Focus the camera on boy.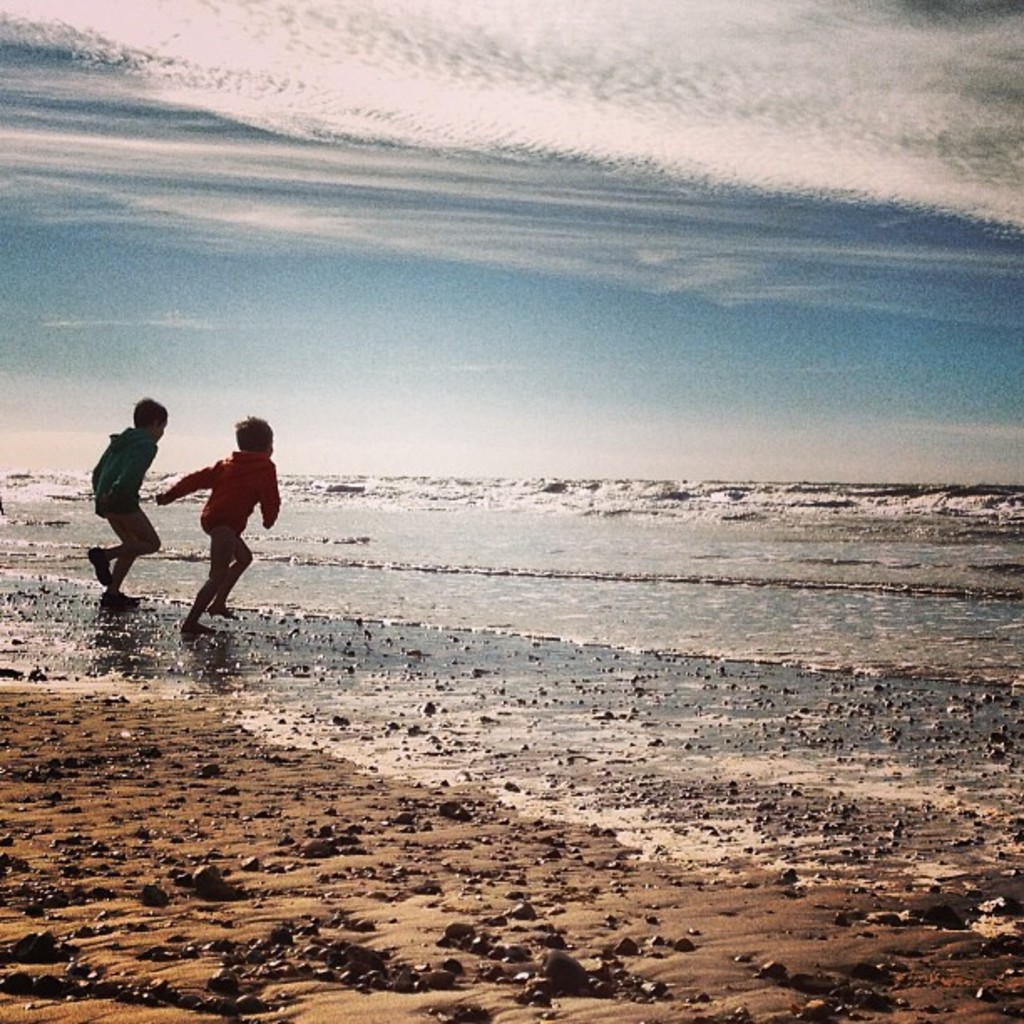
Focus region: <box>154,422,283,634</box>.
